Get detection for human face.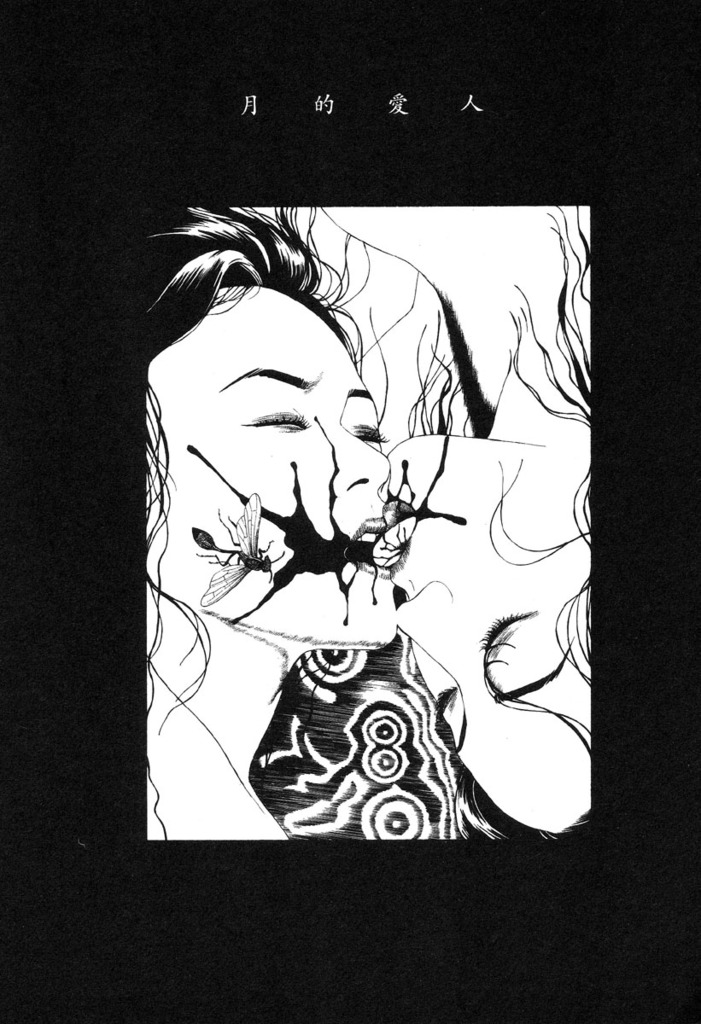
Detection: rect(145, 278, 385, 642).
